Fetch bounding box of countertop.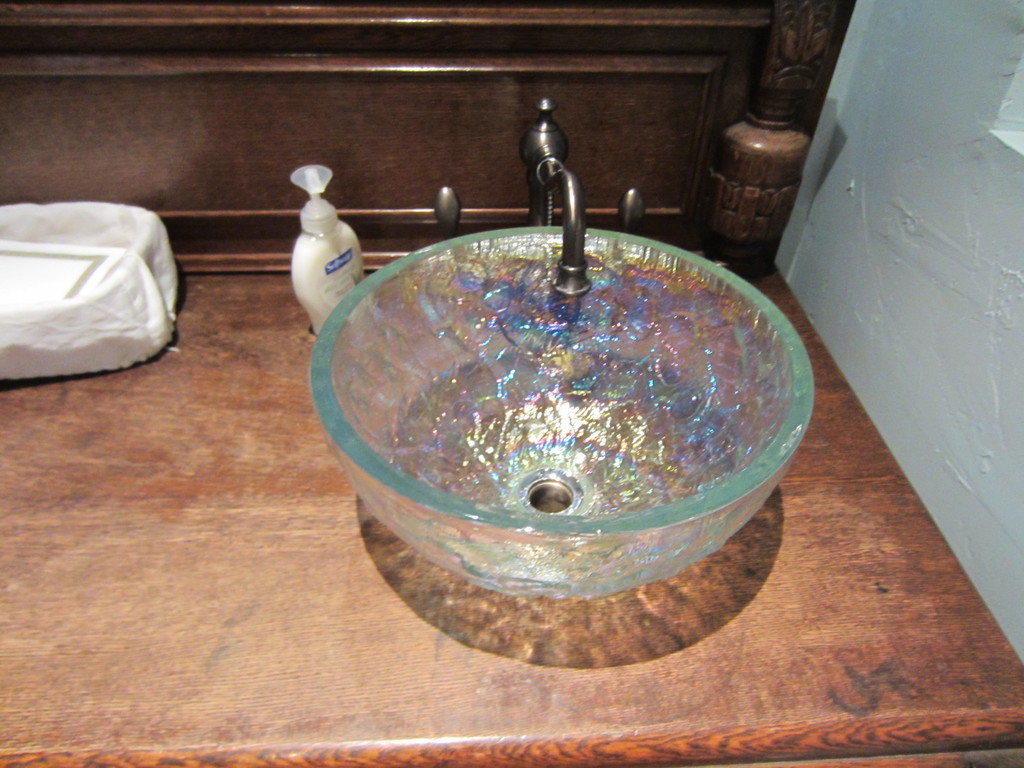
Bbox: {"x1": 0, "y1": 236, "x2": 1023, "y2": 765}.
